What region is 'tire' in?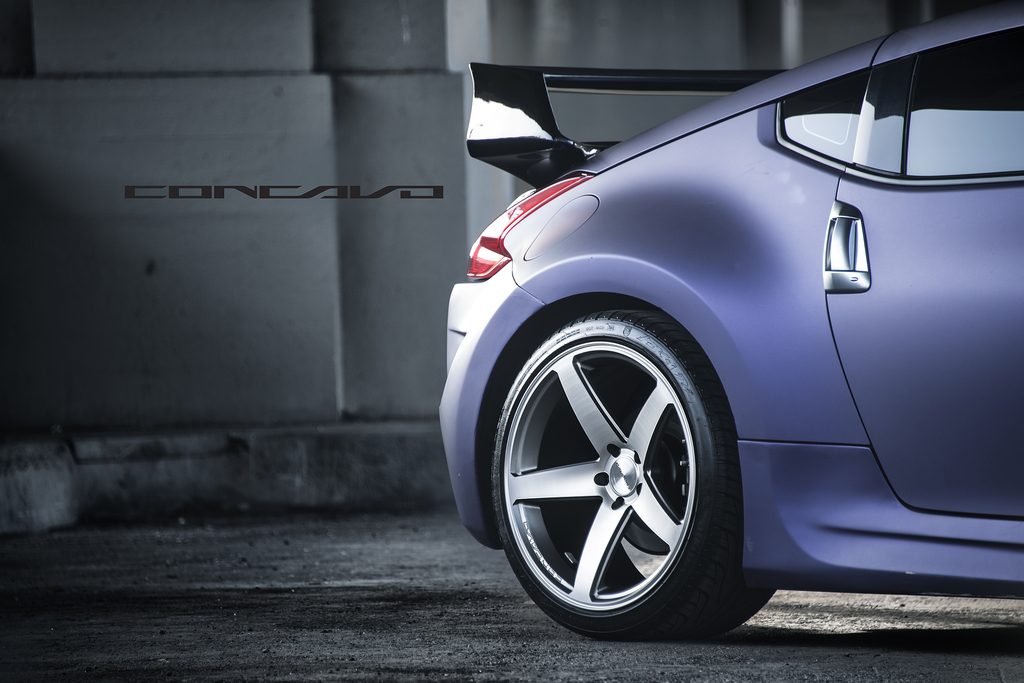
detection(488, 314, 779, 643).
